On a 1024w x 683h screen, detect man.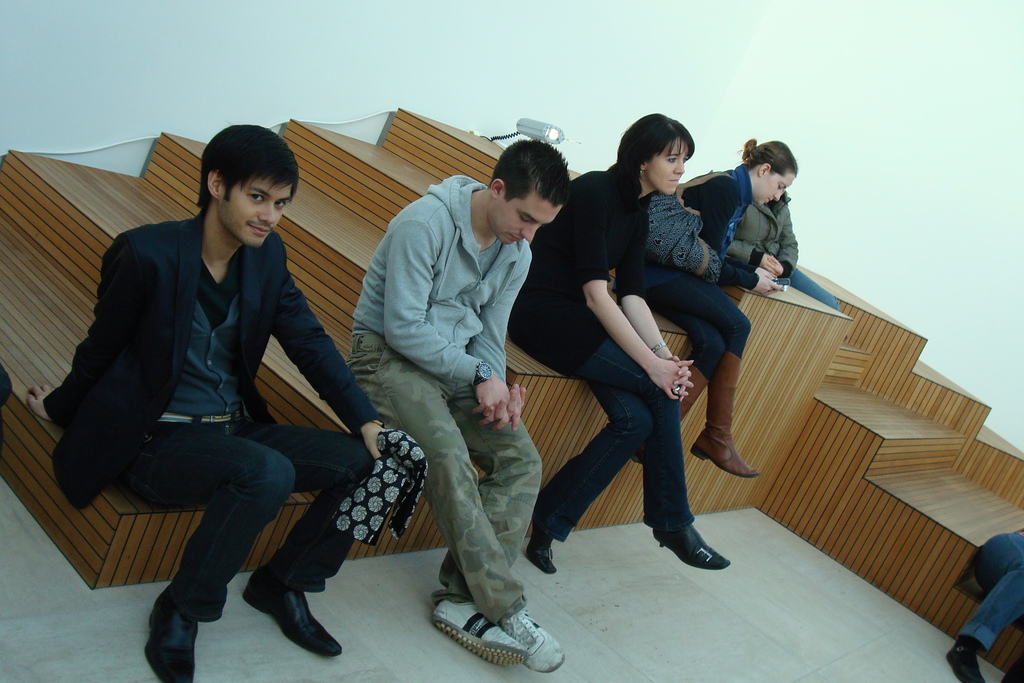
346, 137, 569, 668.
